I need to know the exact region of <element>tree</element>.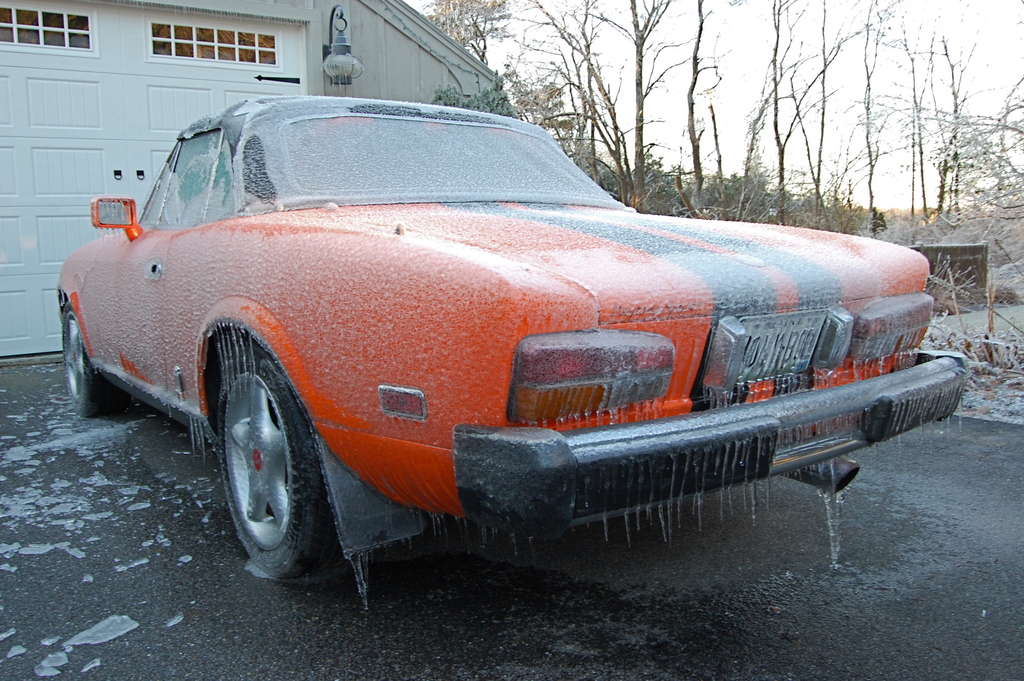
Region: [716,0,1023,233].
